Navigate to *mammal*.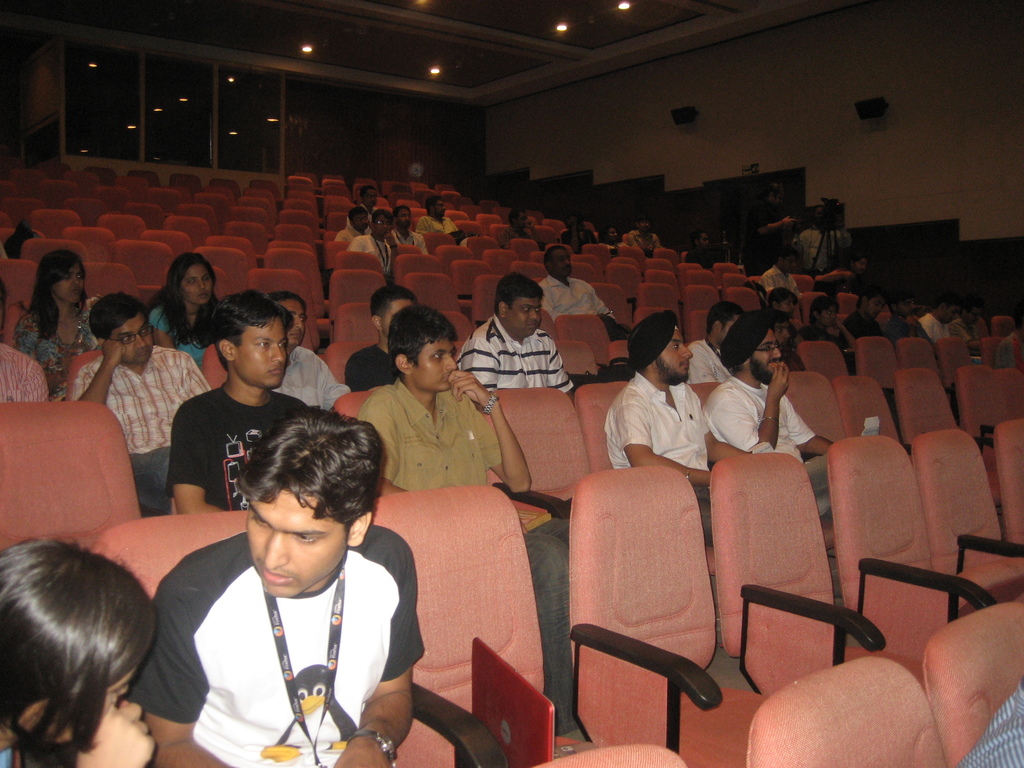
Navigation target: box(463, 278, 578, 405).
